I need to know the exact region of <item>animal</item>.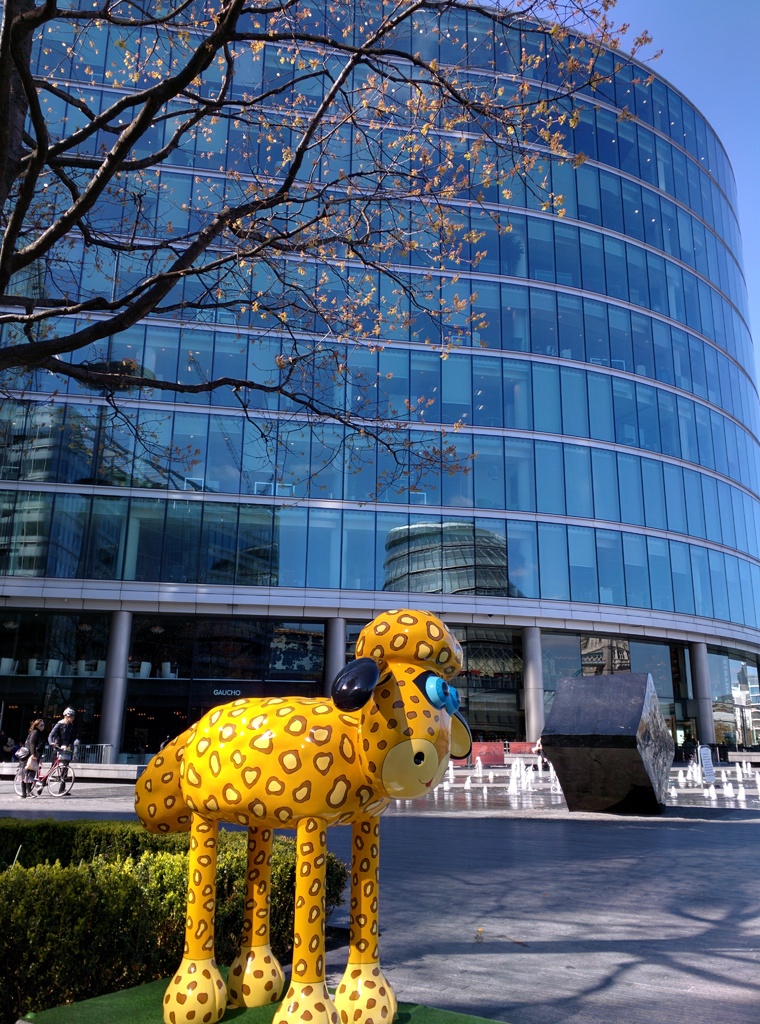
Region: {"left": 130, "top": 608, "right": 474, "bottom": 1023}.
